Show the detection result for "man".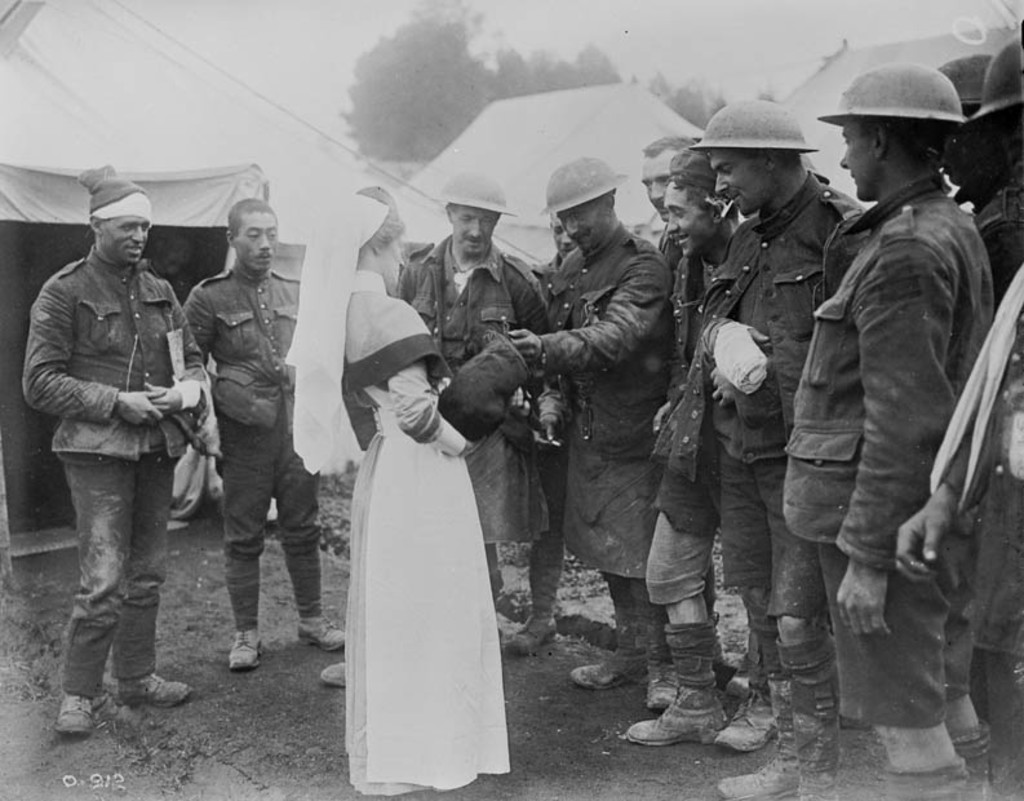
x1=394, y1=164, x2=551, y2=652.
